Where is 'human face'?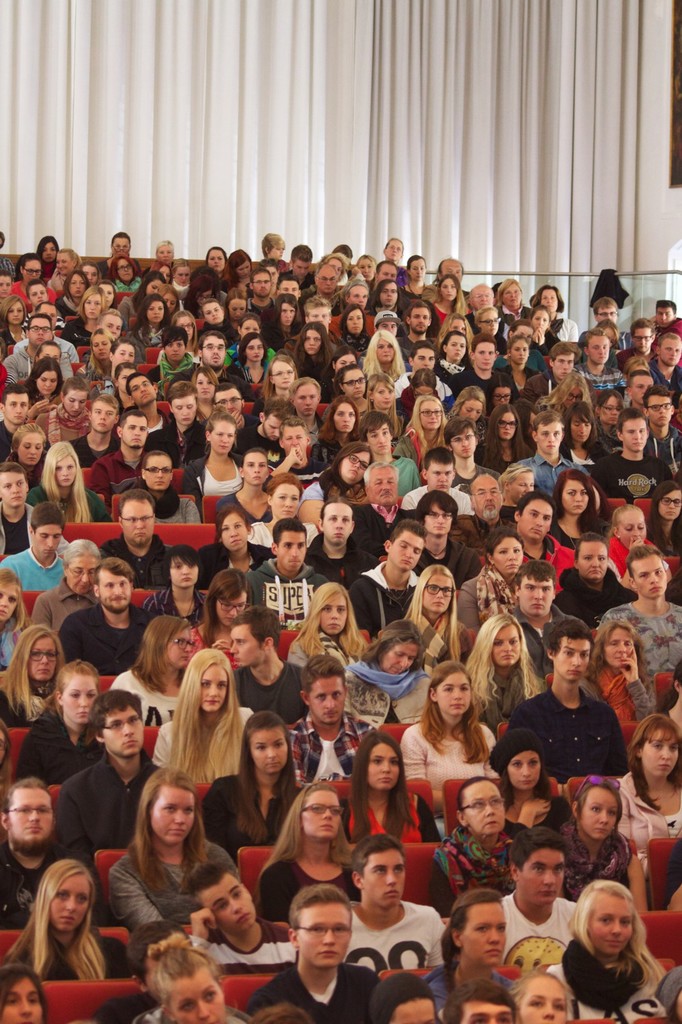
(418,399,442,431).
